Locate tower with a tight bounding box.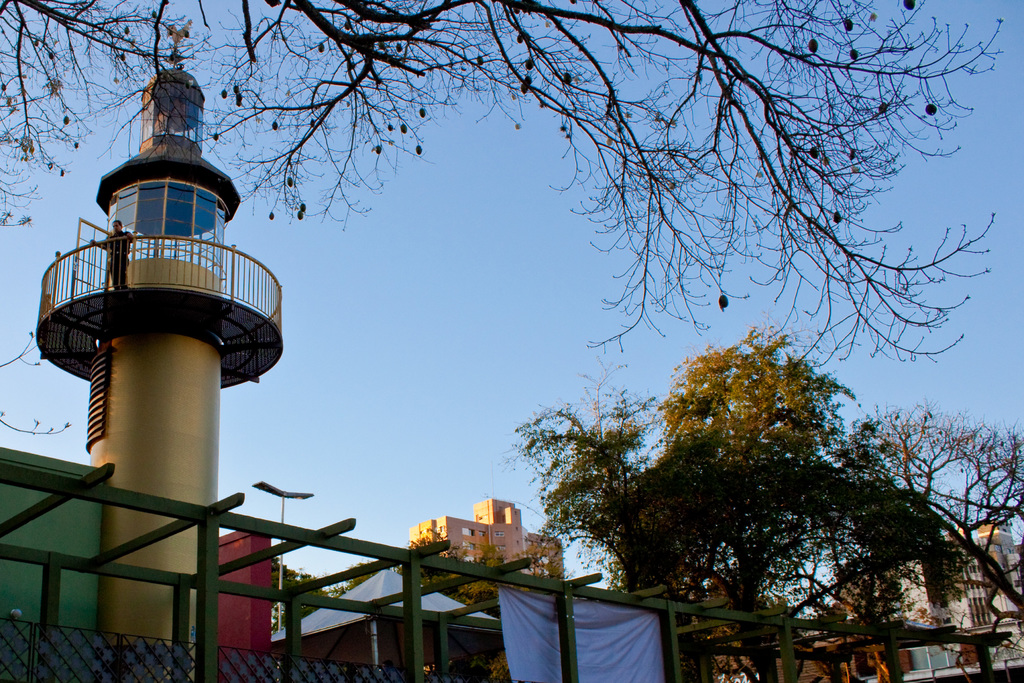
<box>38,99,291,473</box>.
